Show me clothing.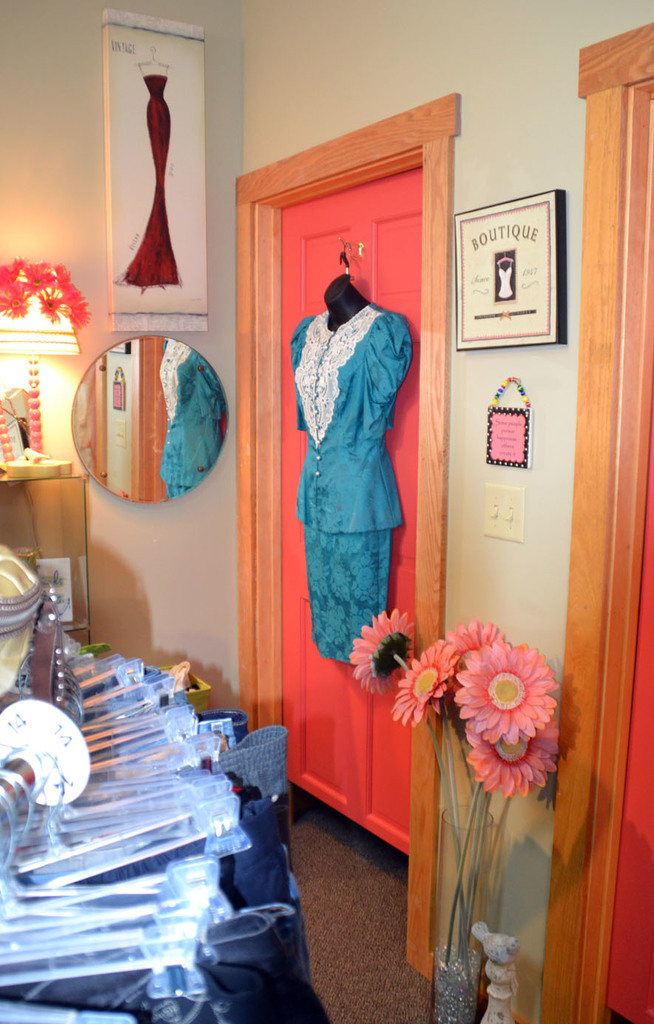
clothing is here: 286 268 412 660.
